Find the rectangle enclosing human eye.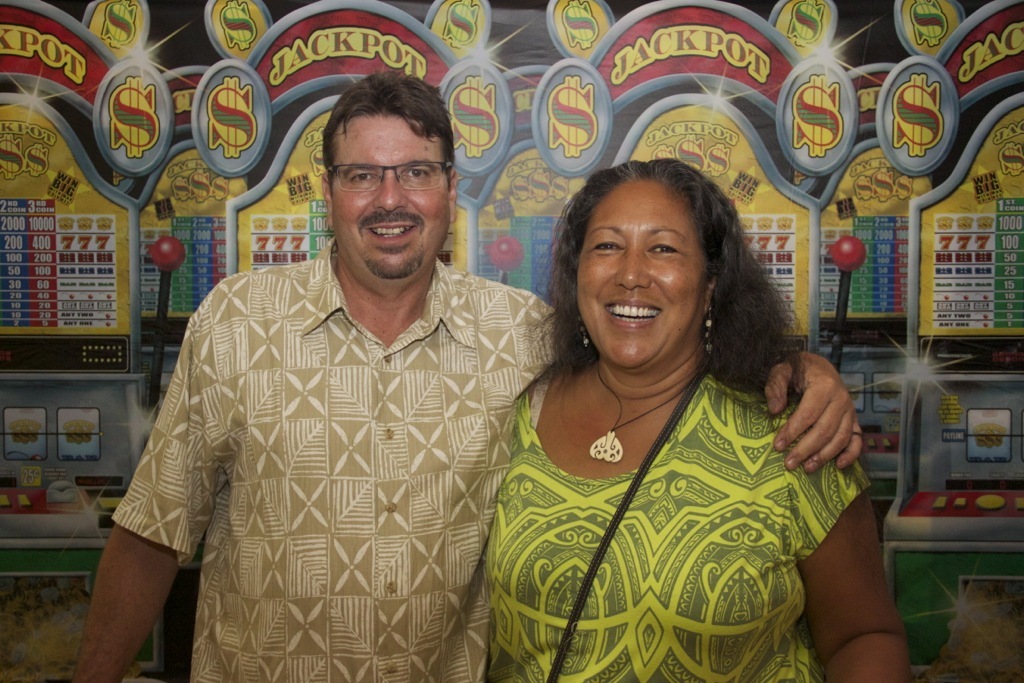
detection(403, 167, 432, 182).
